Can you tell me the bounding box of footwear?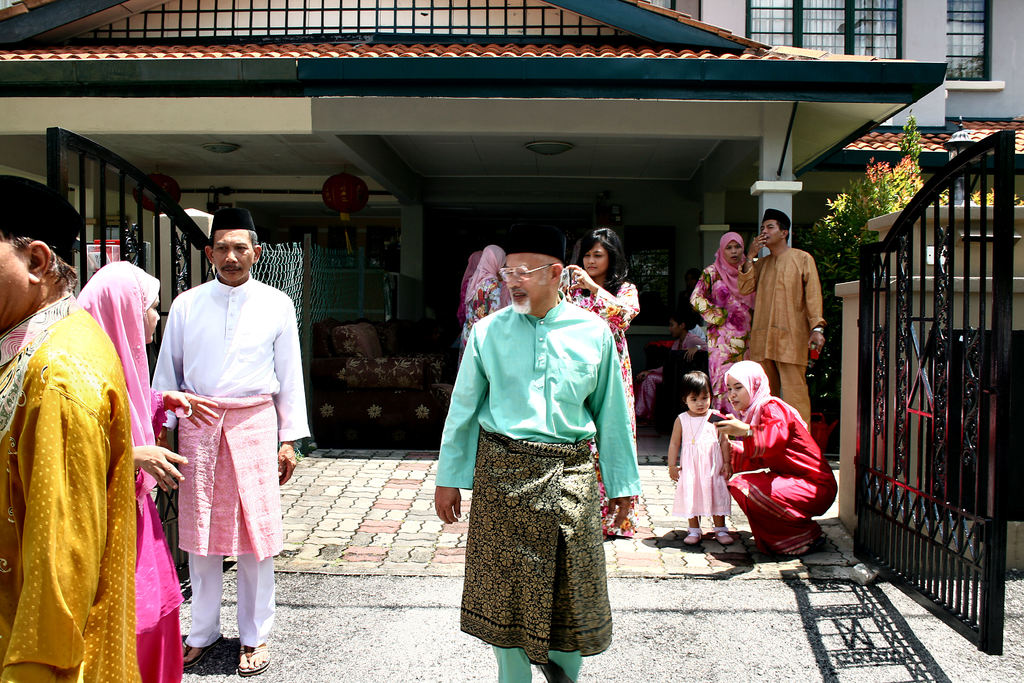
bbox=(681, 524, 700, 545).
